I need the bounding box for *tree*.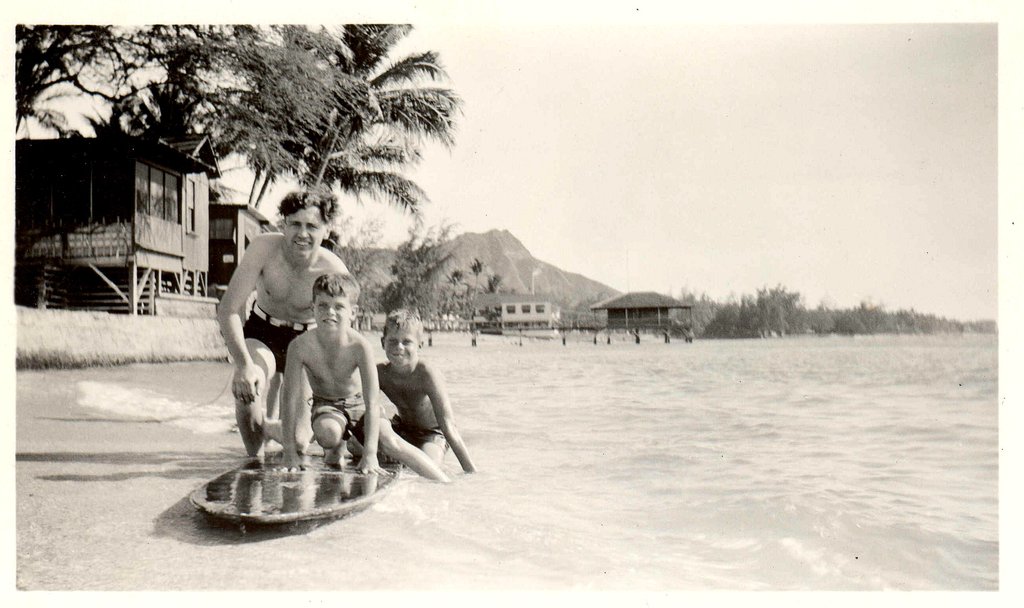
Here it is: [471, 276, 527, 328].
